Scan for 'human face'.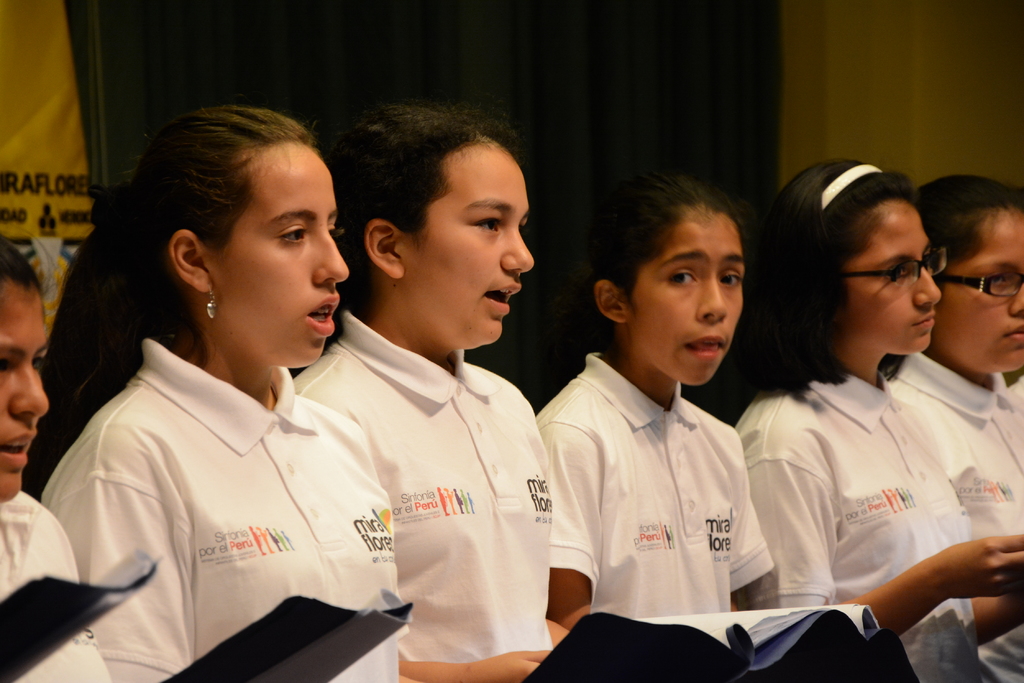
Scan result: 211,152,346,366.
